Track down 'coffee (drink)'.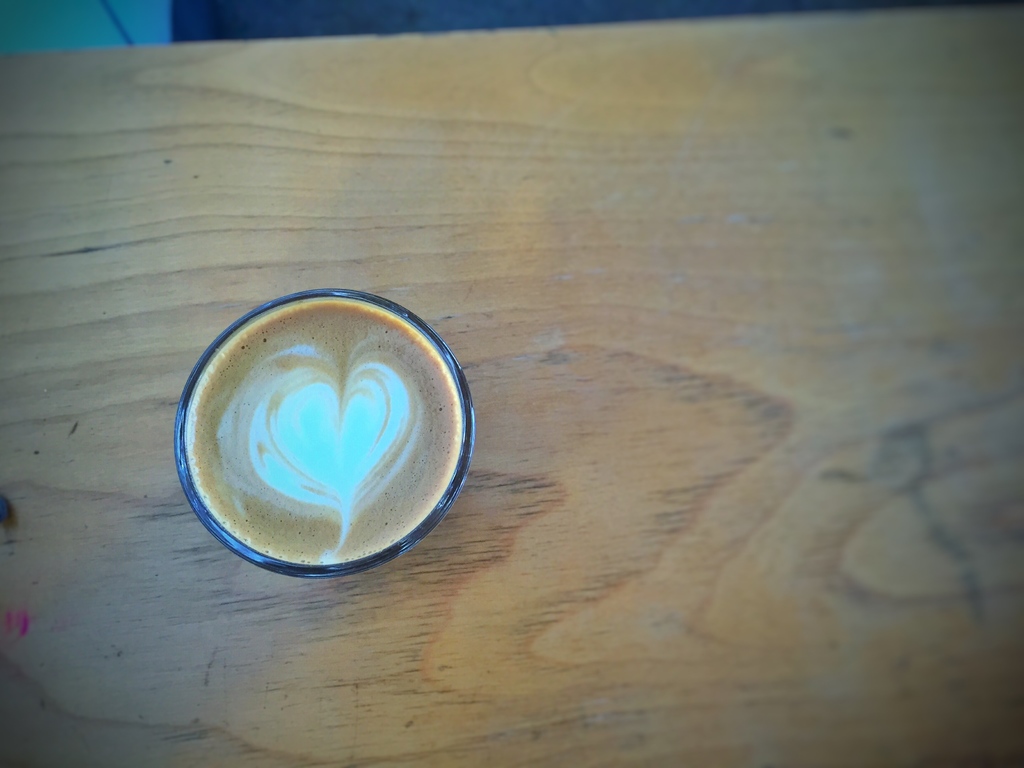
Tracked to bbox=[166, 279, 486, 585].
